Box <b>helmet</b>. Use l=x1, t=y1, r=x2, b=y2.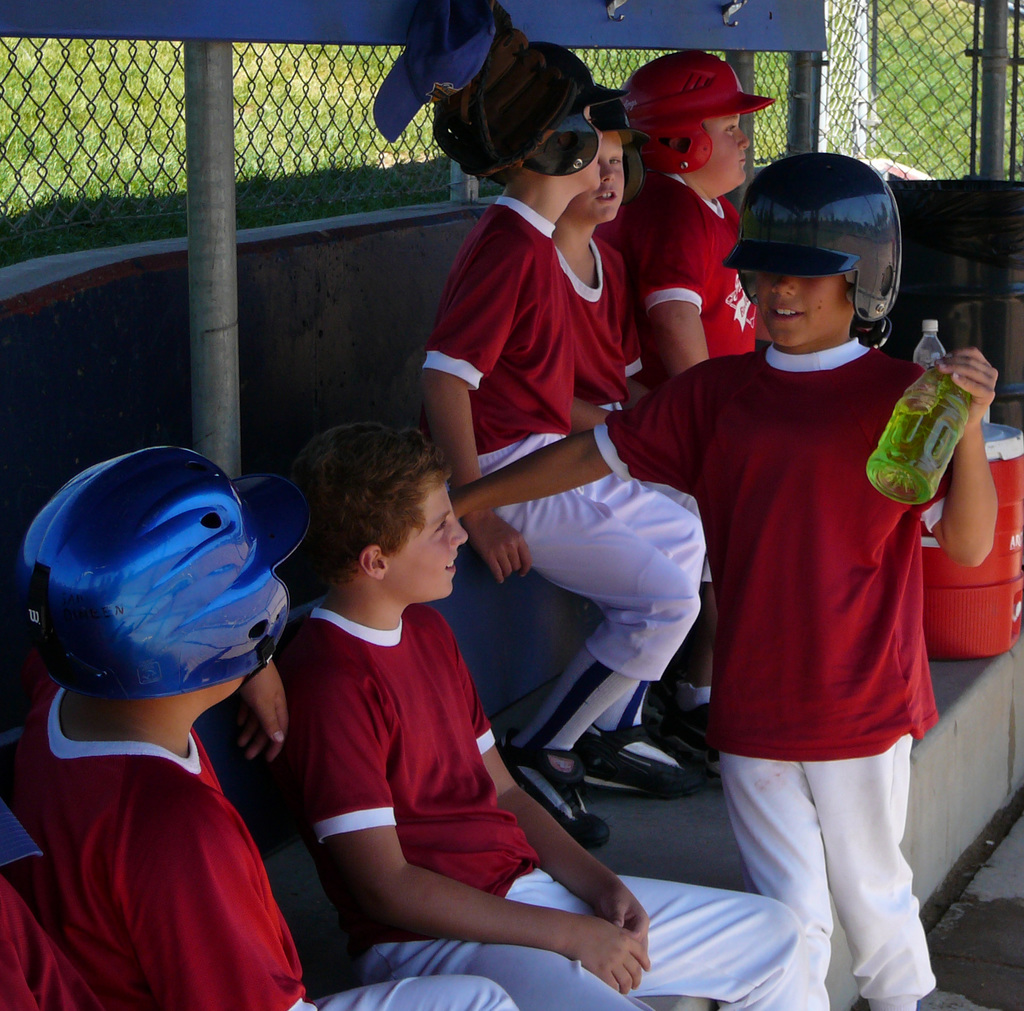
l=724, t=157, r=911, b=361.
